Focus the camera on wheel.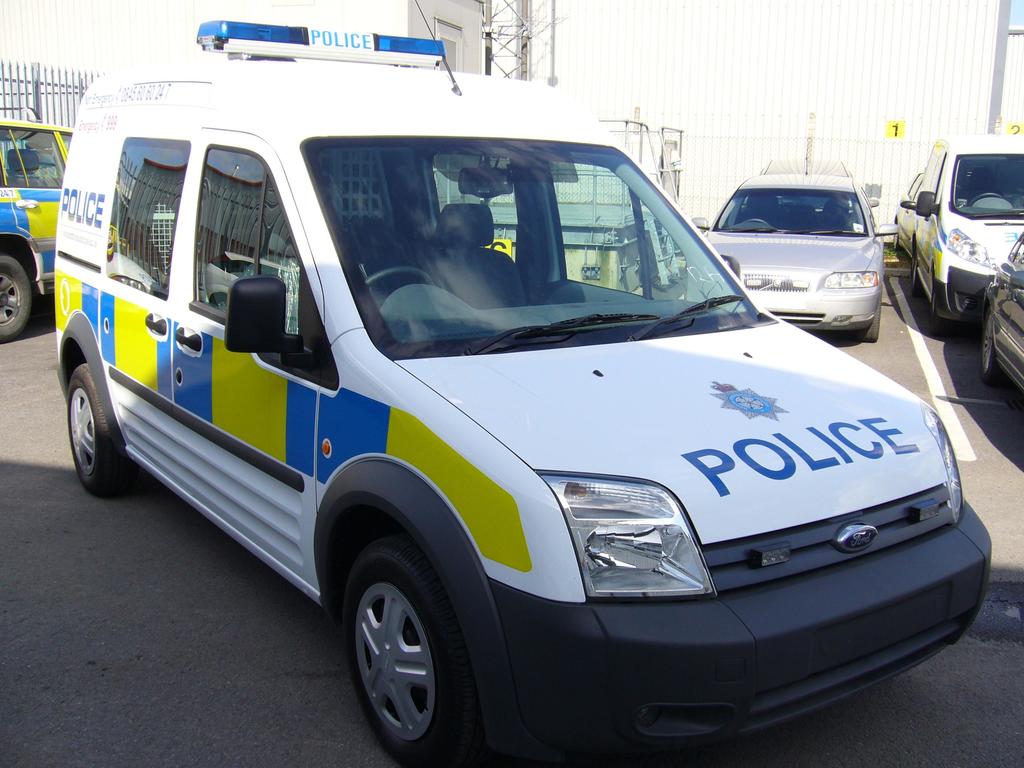
Focus region: {"x1": 977, "y1": 312, "x2": 1012, "y2": 383}.
